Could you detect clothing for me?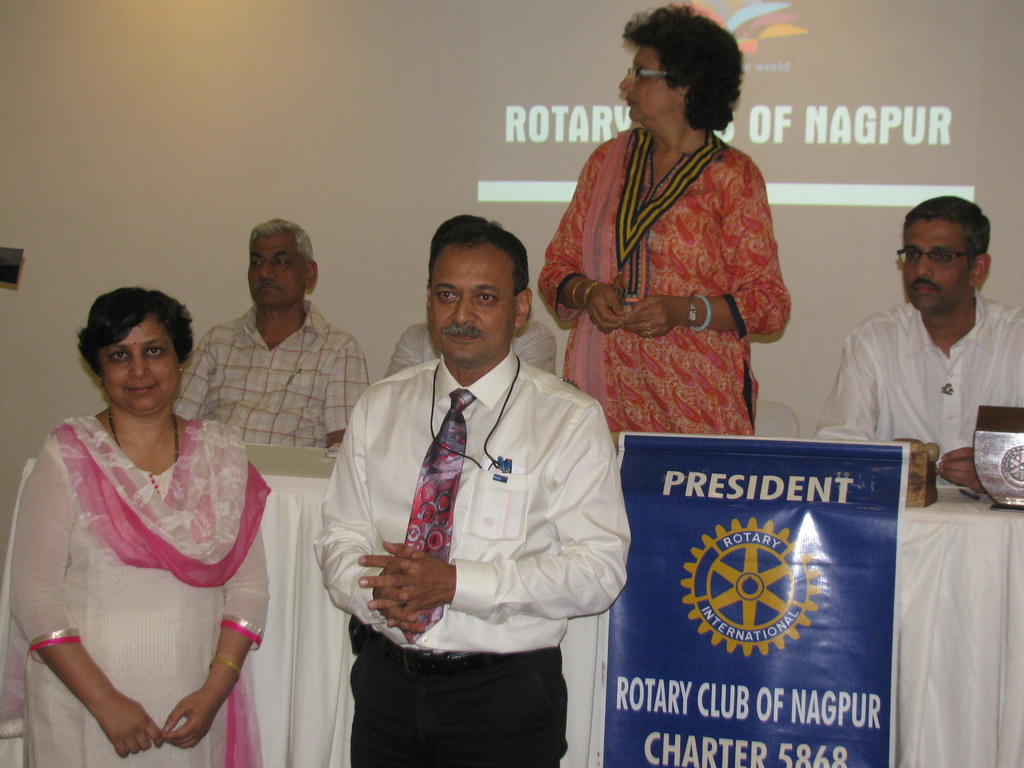
Detection result: rect(812, 288, 1023, 485).
